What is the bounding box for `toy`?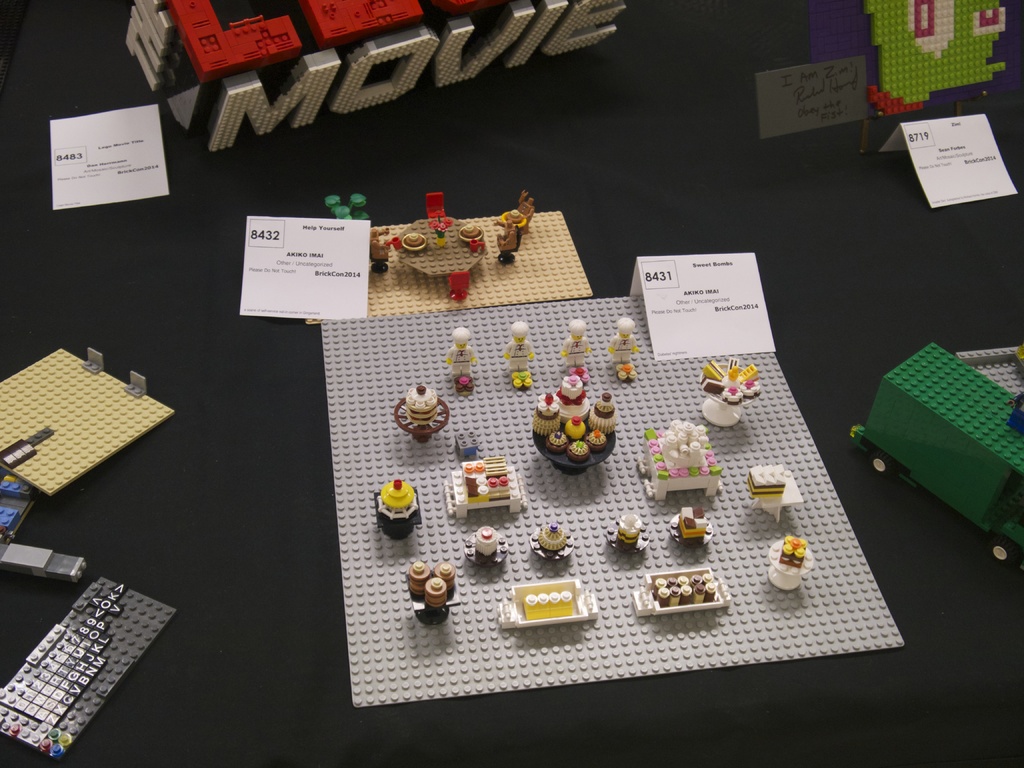
[955,342,1023,397].
